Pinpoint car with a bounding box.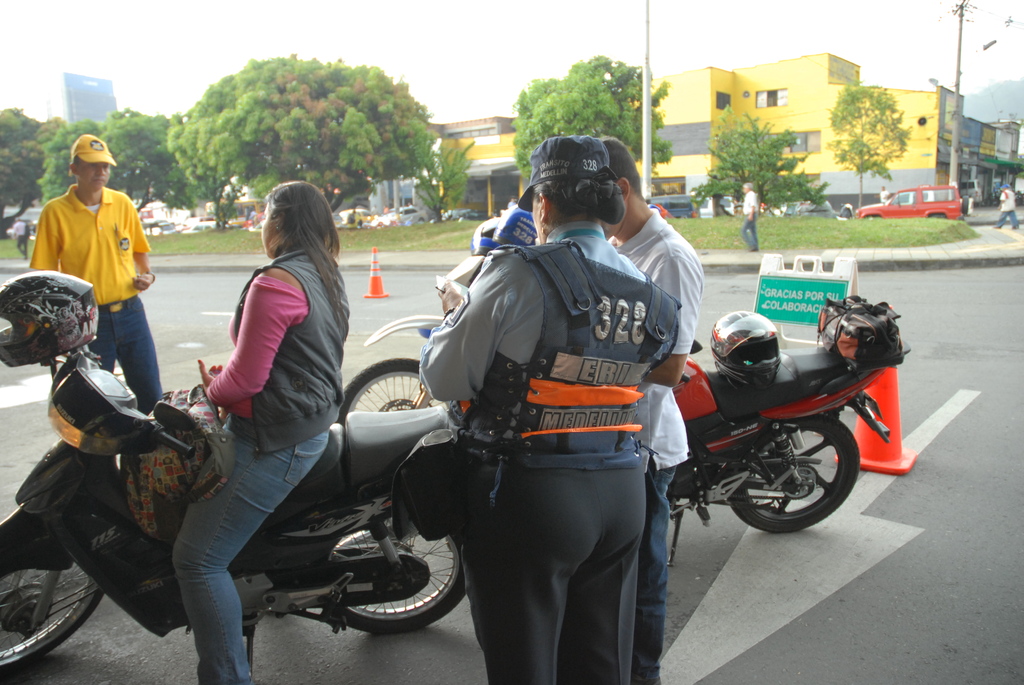
x1=855 y1=177 x2=965 y2=226.
